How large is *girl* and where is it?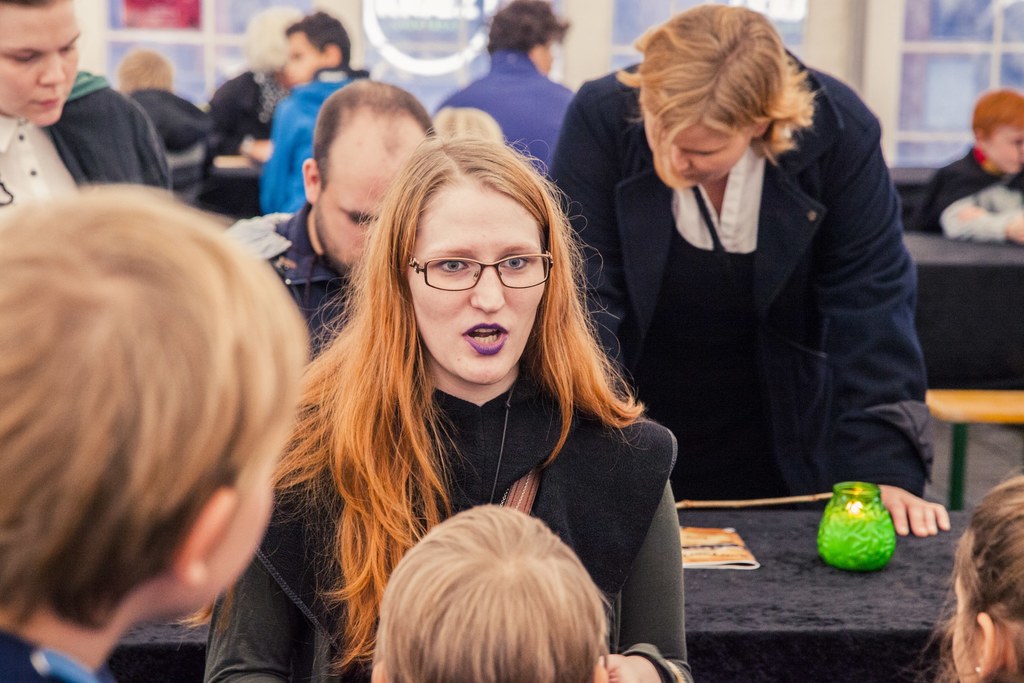
Bounding box: (left=184, top=126, right=709, bottom=682).
